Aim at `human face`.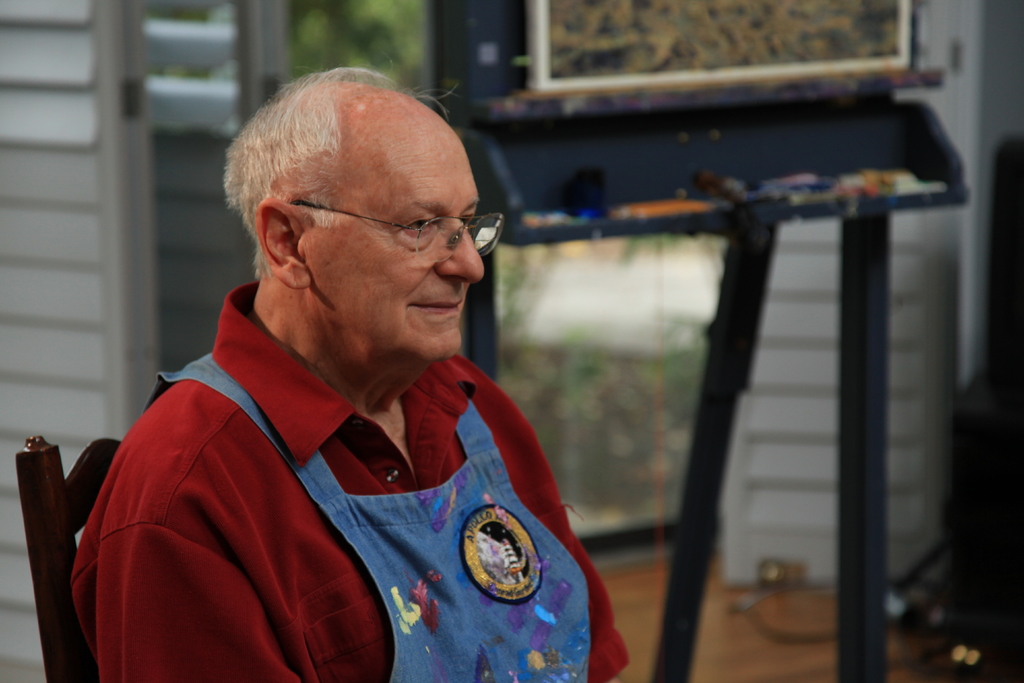
Aimed at x1=277, y1=108, x2=484, y2=375.
